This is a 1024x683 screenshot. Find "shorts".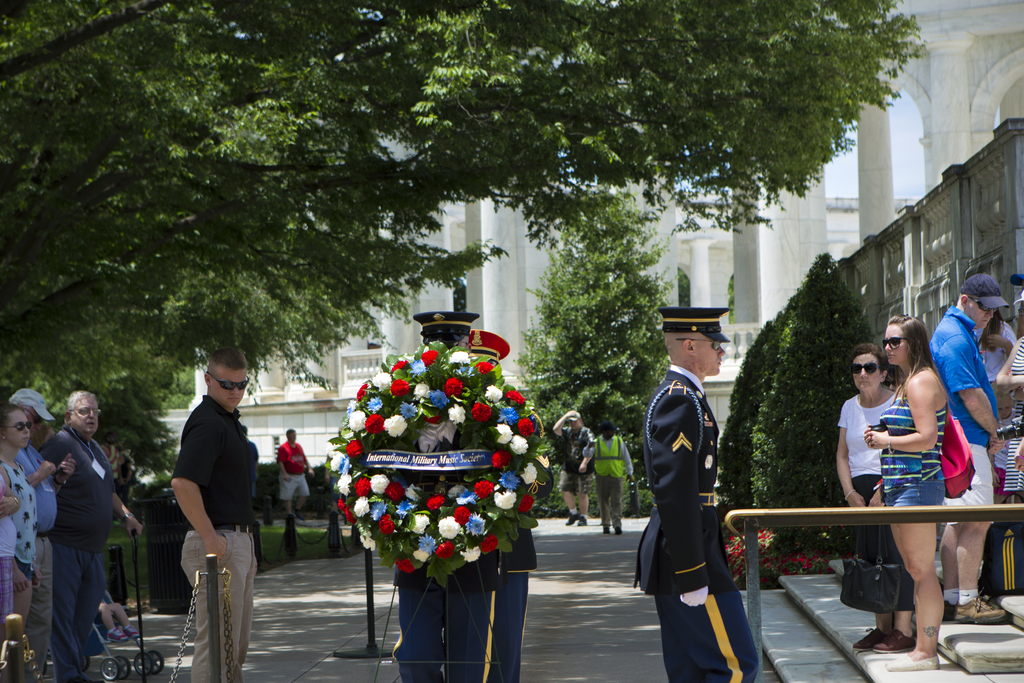
Bounding box: x1=559, y1=475, x2=593, y2=495.
